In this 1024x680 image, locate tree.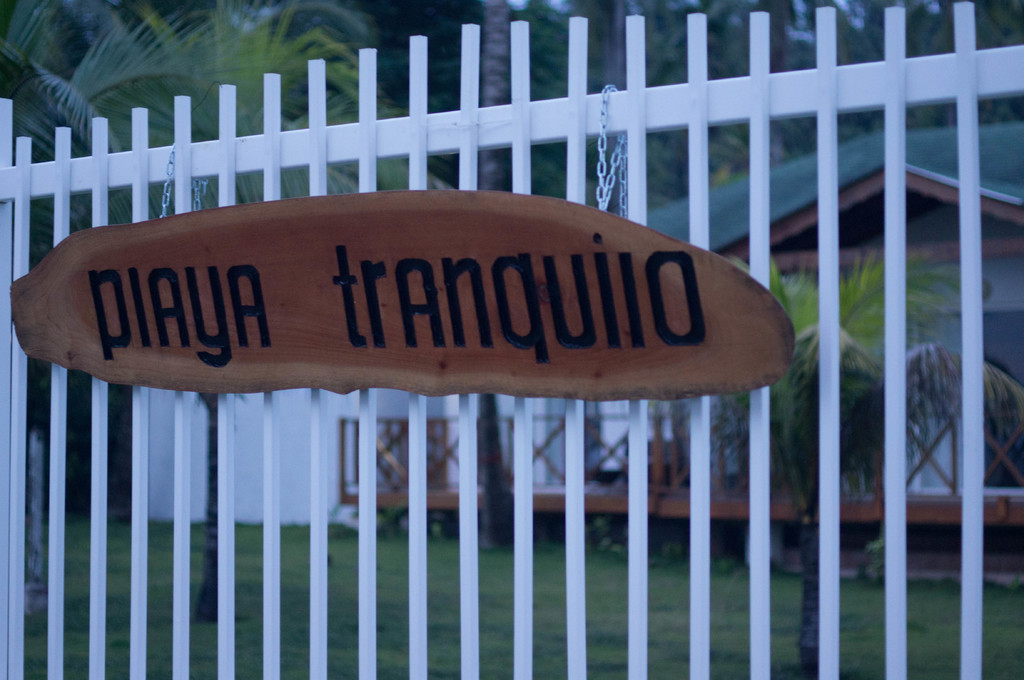
Bounding box: 0:0:230:480.
